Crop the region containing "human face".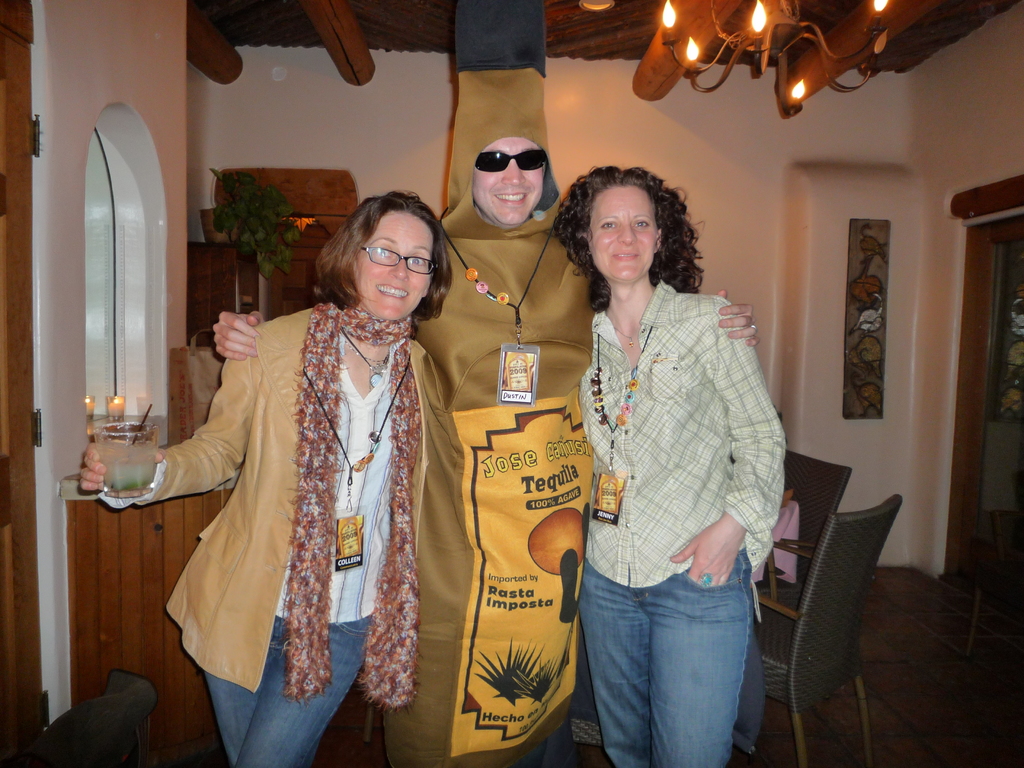
Crop region: locate(586, 186, 655, 281).
